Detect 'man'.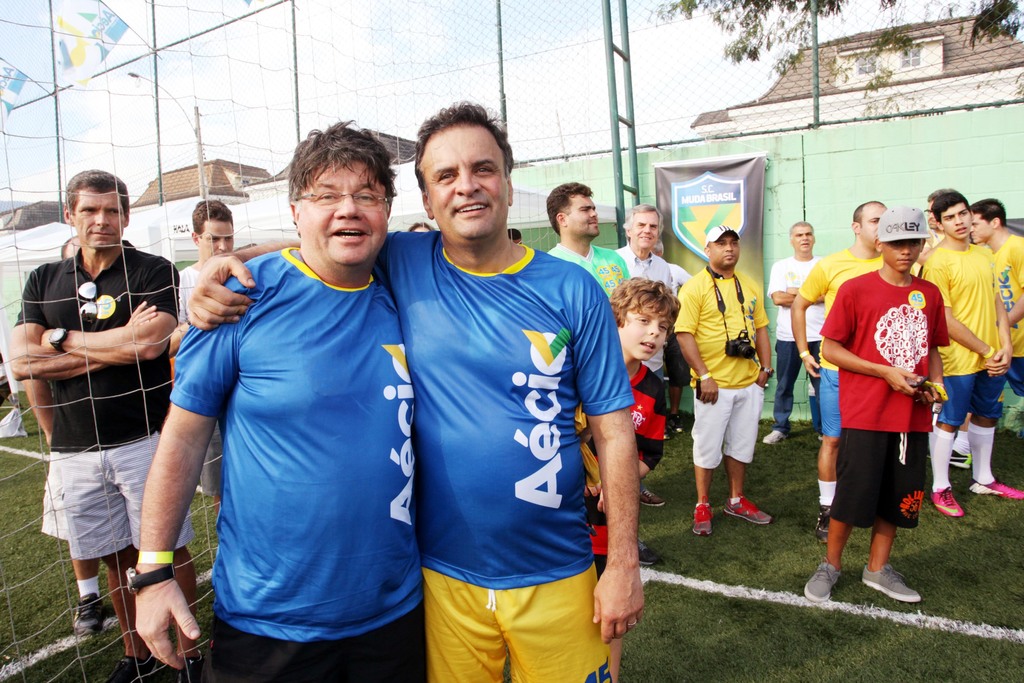
Detected at bbox(543, 177, 630, 303).
